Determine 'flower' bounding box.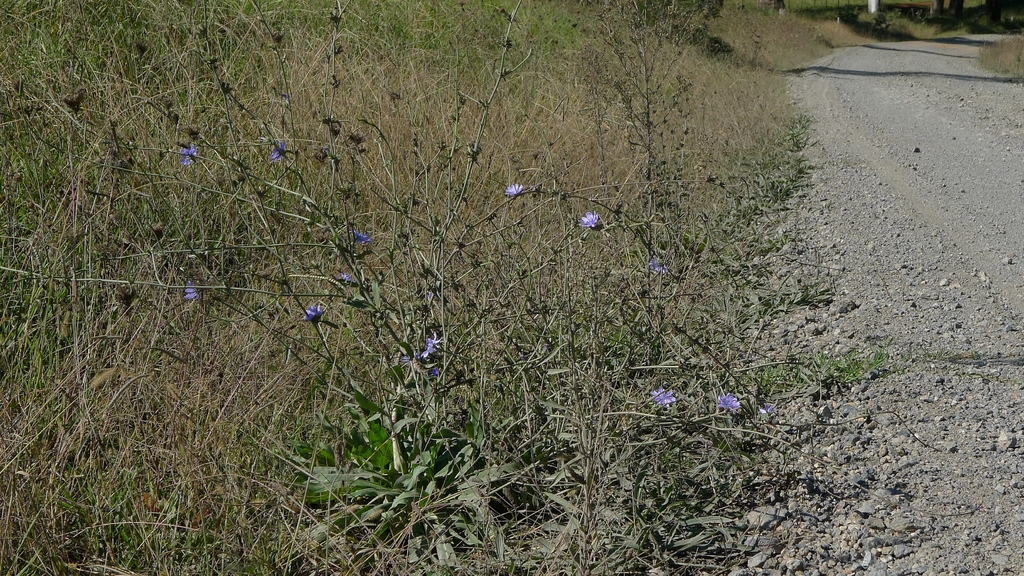
Determined: 335 272 351 287.
